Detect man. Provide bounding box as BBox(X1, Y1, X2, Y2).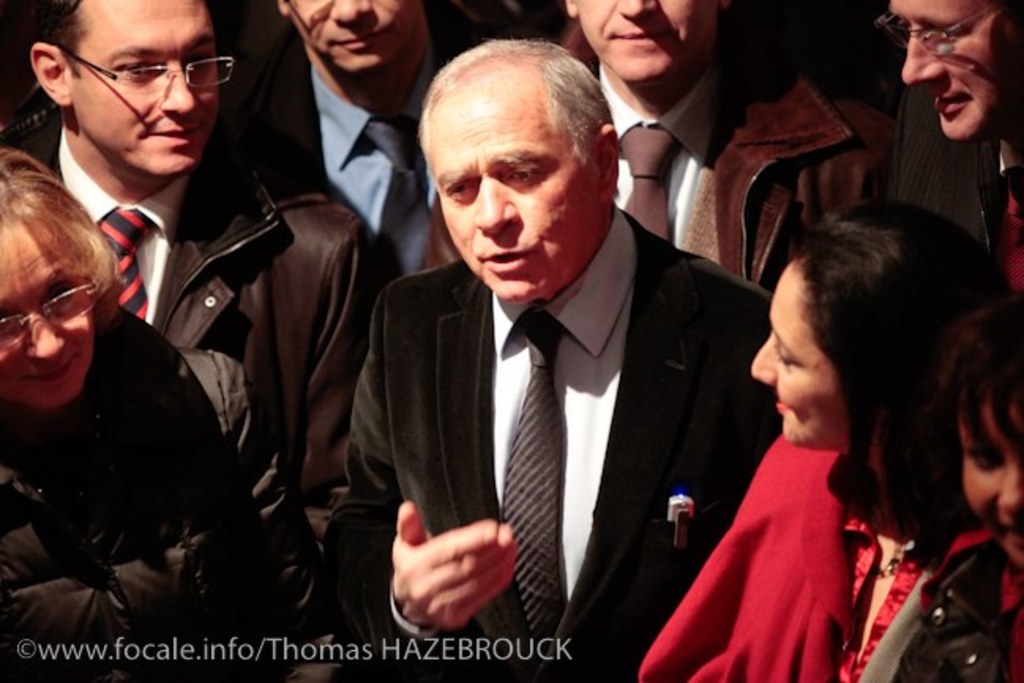
BBox(551, 0, 884, 295).
